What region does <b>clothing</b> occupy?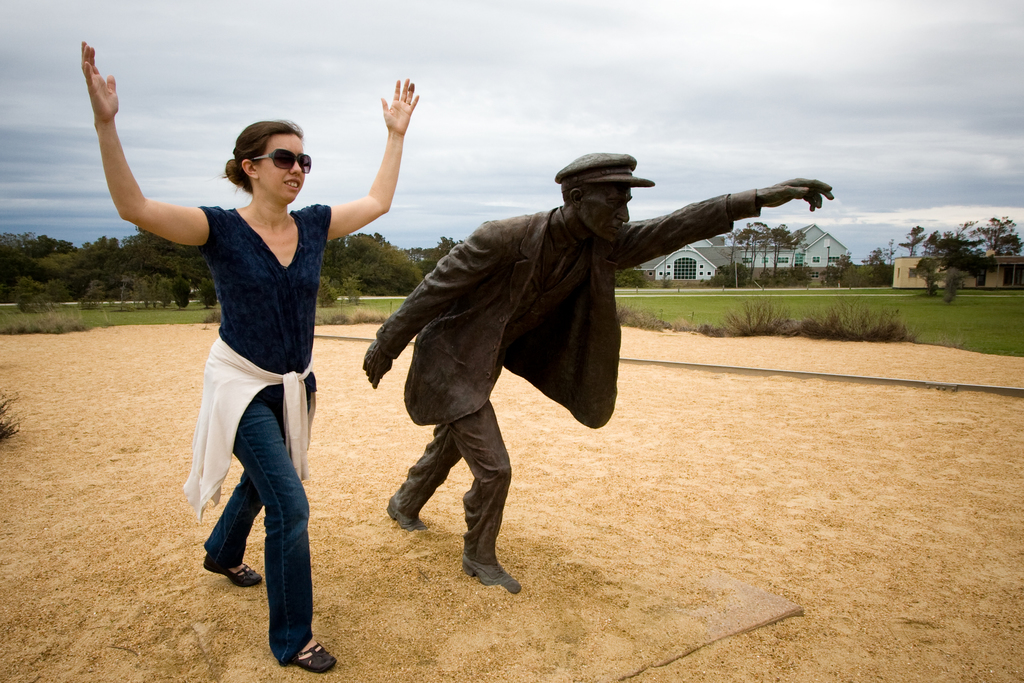
[left=180, top=201, right=335, bottom=673].
